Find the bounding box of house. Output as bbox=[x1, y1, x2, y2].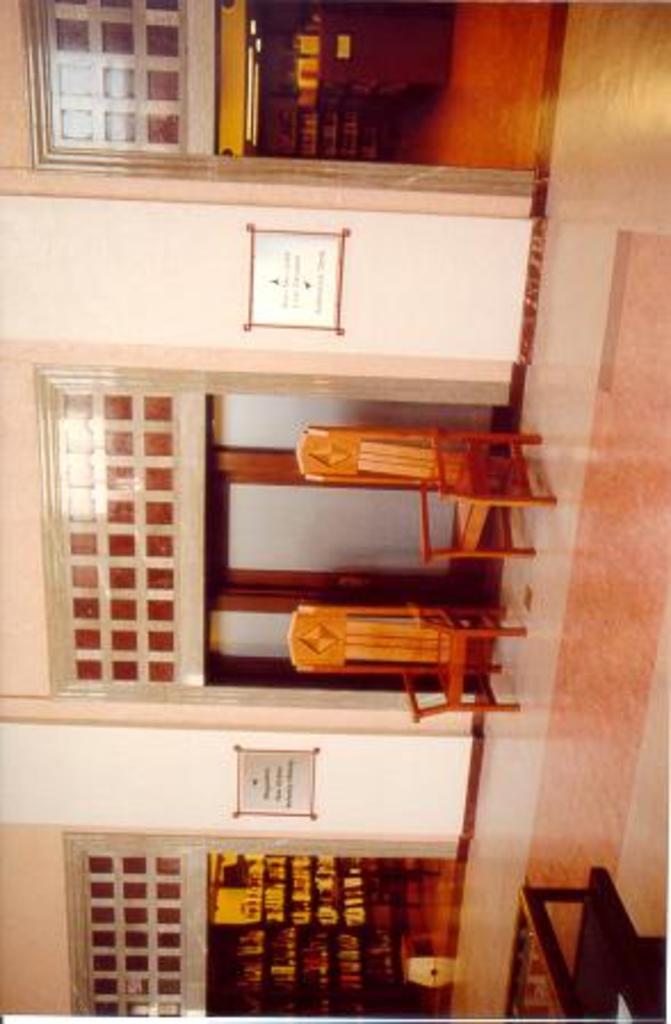
bbox=[0, 0, 669, 1022].
